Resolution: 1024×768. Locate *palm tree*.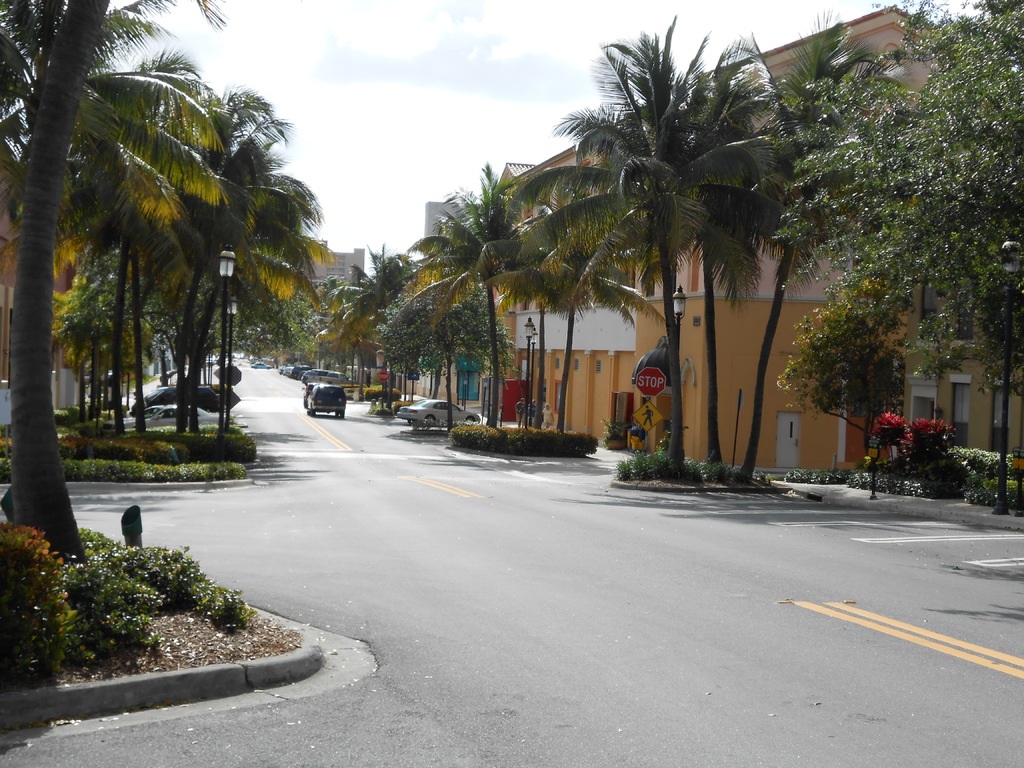
138:94:305:470.
